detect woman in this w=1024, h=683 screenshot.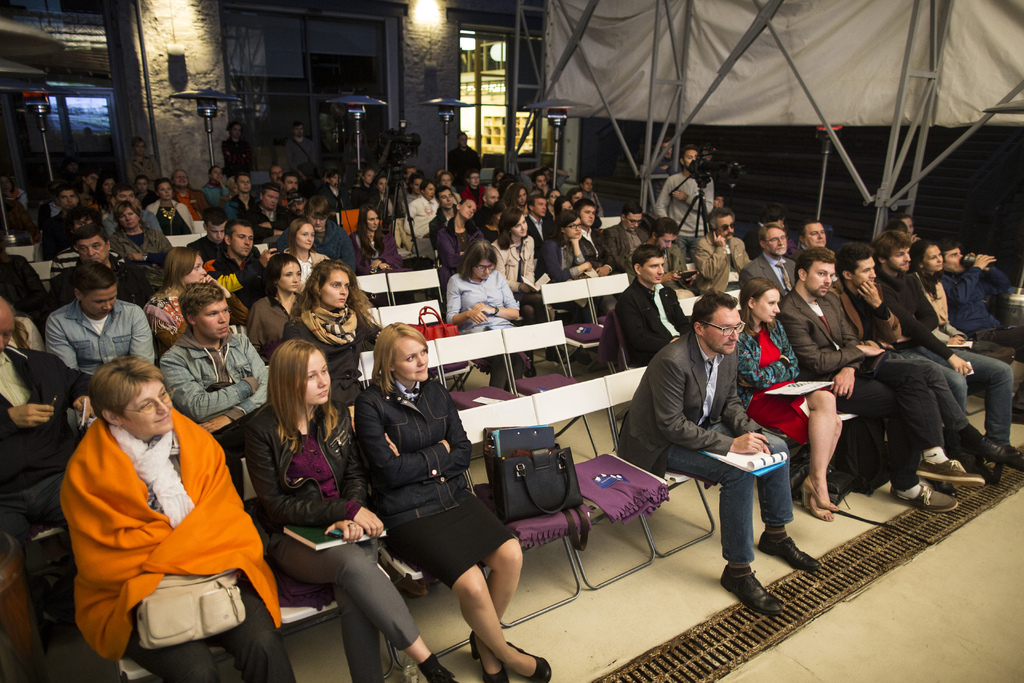
Detection: pyautogui.locateOnScreen(348, 206, 406, 274).
